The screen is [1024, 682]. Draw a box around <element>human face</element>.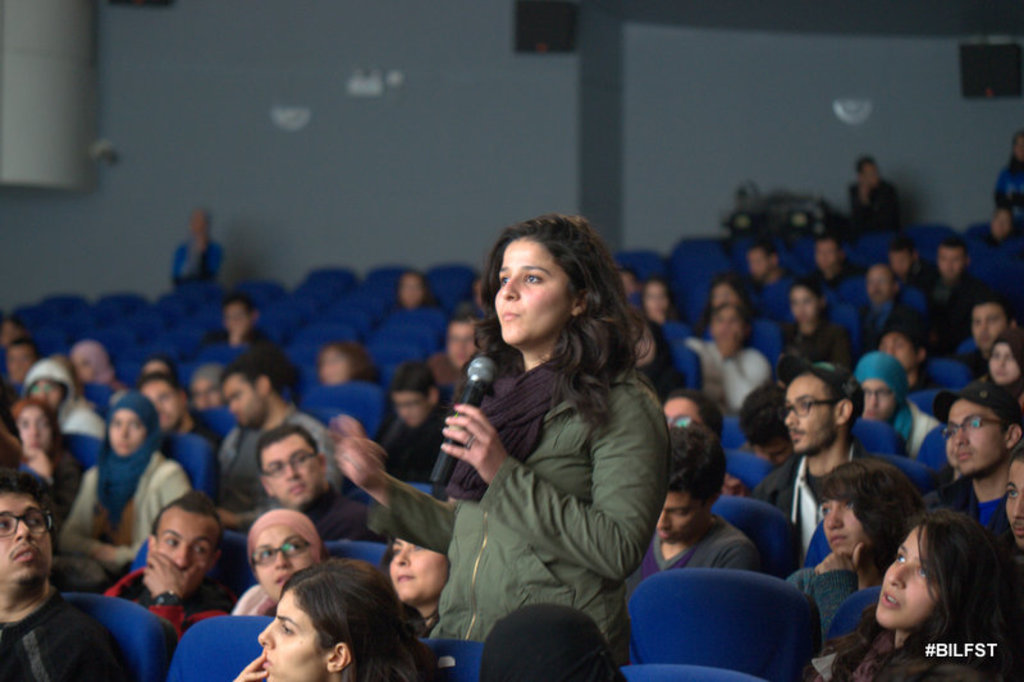
0, 490, 51, 589.
